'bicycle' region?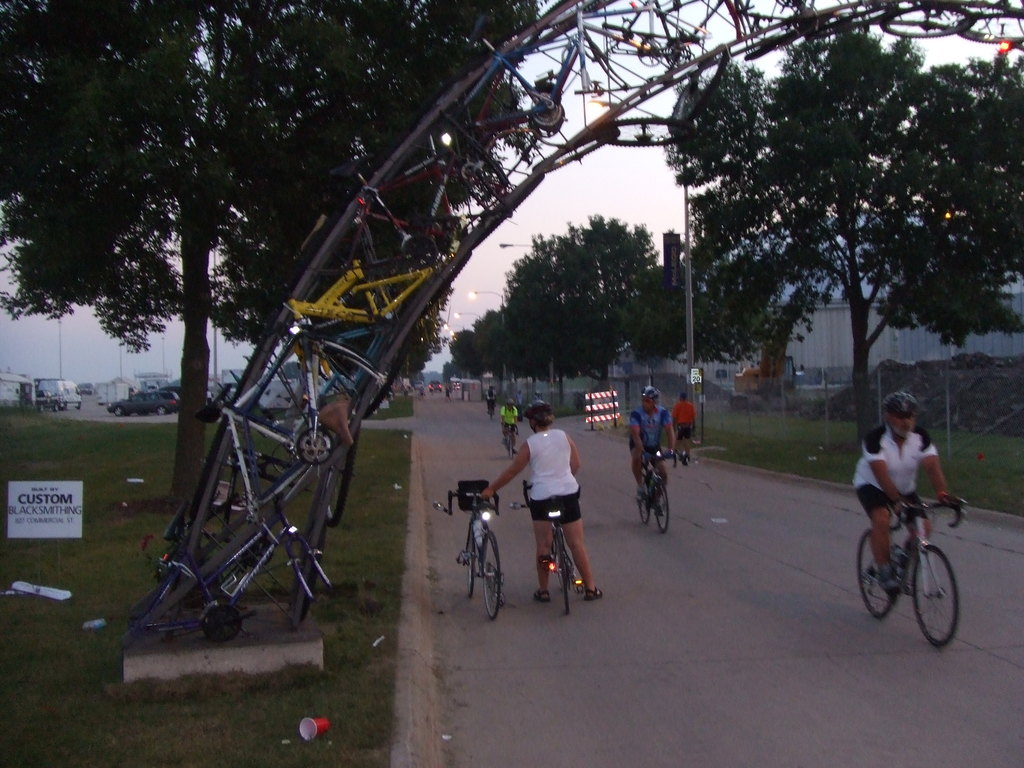
[x1=483, y1=399, x2=495, y2=423]
